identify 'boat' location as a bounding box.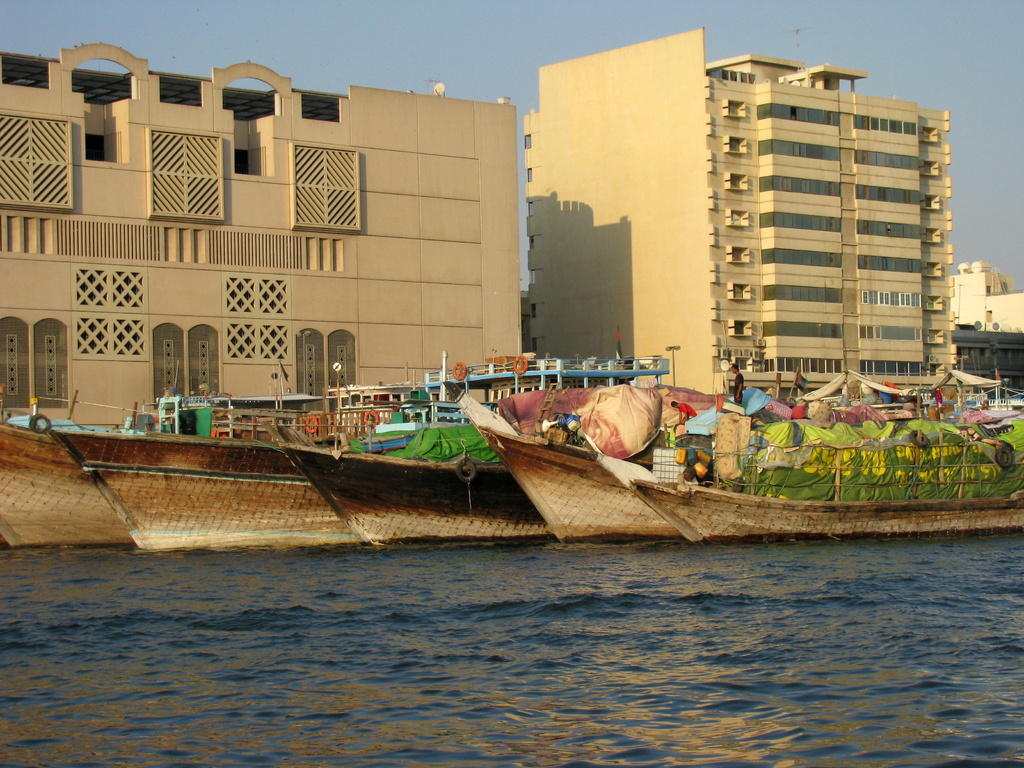
locate(276, 437, 550, 554).
